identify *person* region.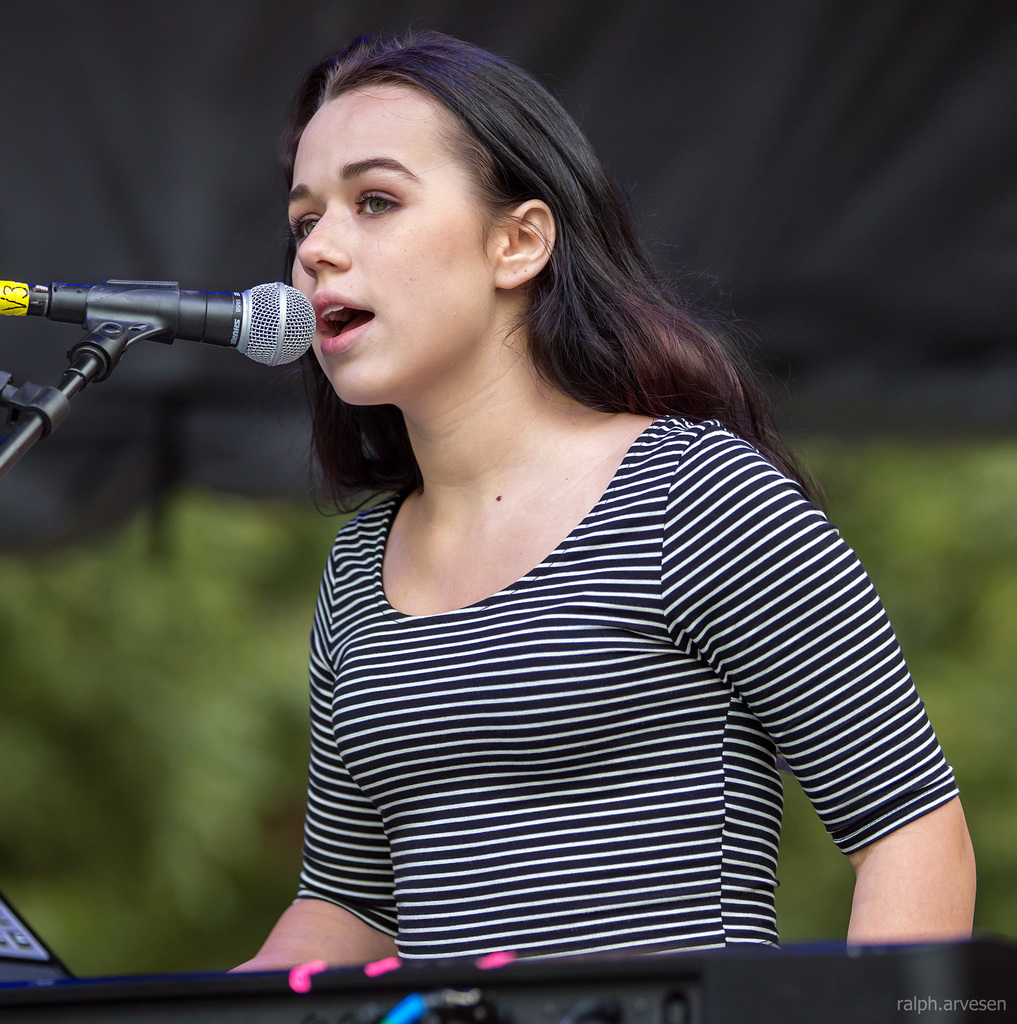
Region: 168, 40, 1007, 1000.
